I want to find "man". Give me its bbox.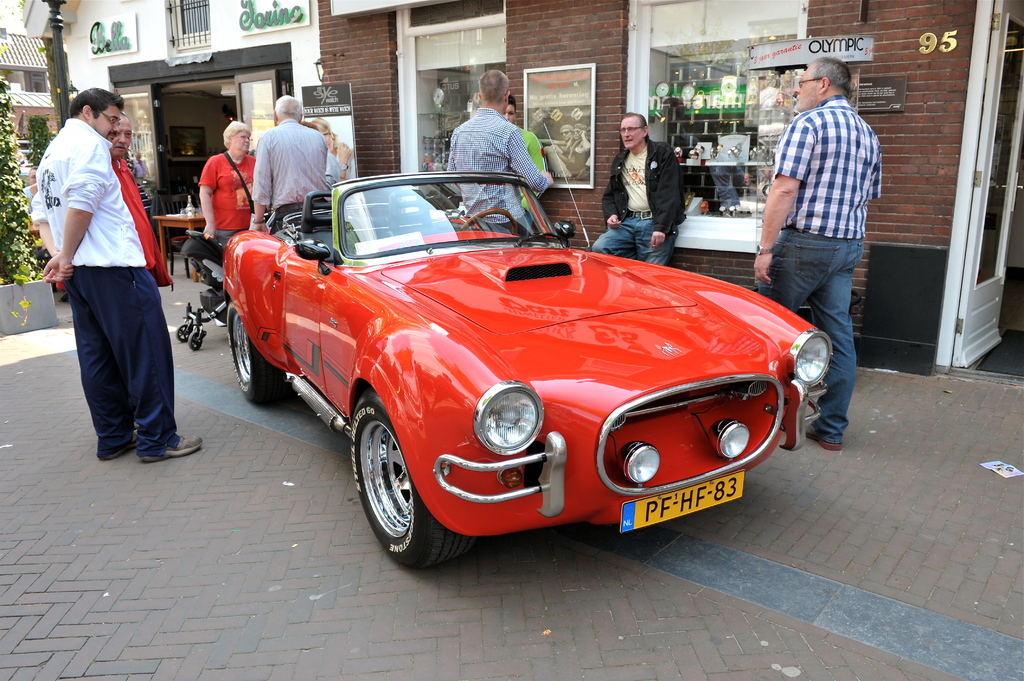
[110,113,173,288].
